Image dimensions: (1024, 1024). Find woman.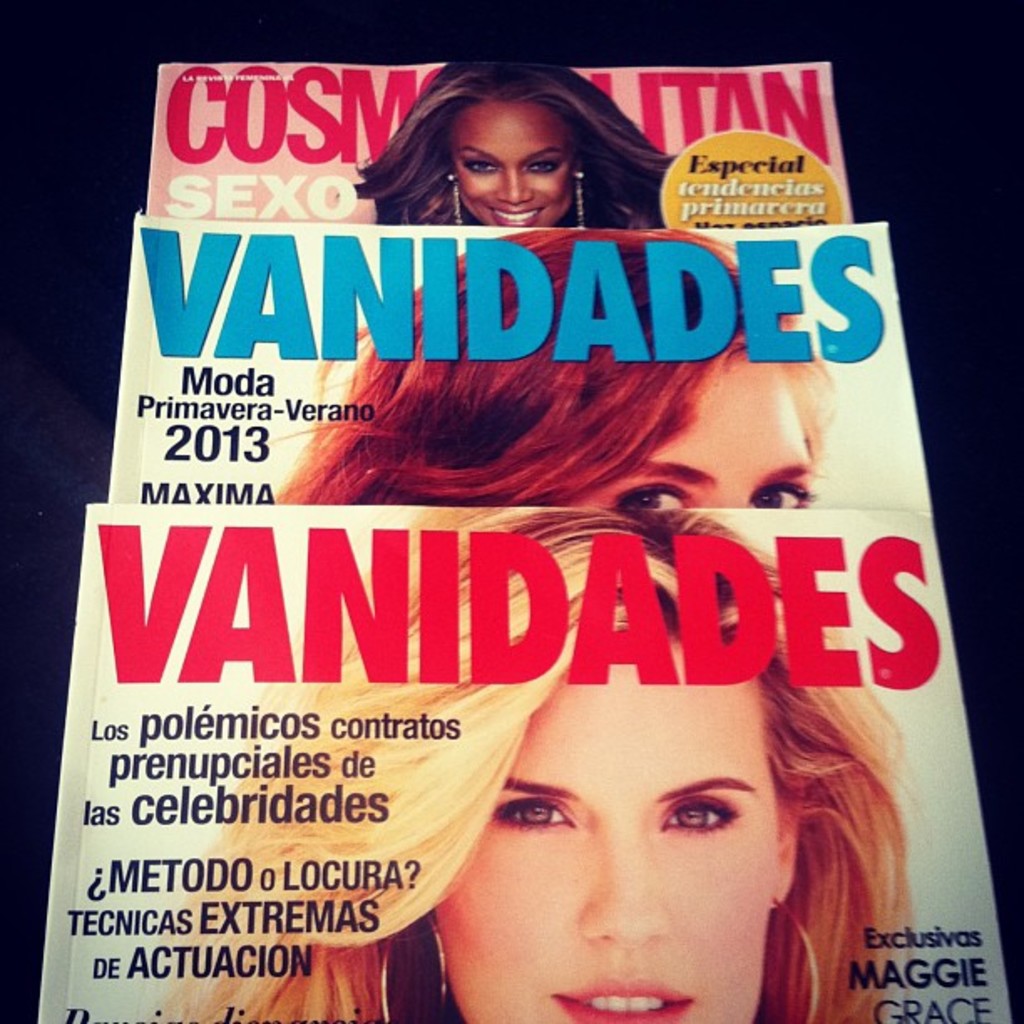
[x1=137, y1=504, x2=920, y2=1022].
